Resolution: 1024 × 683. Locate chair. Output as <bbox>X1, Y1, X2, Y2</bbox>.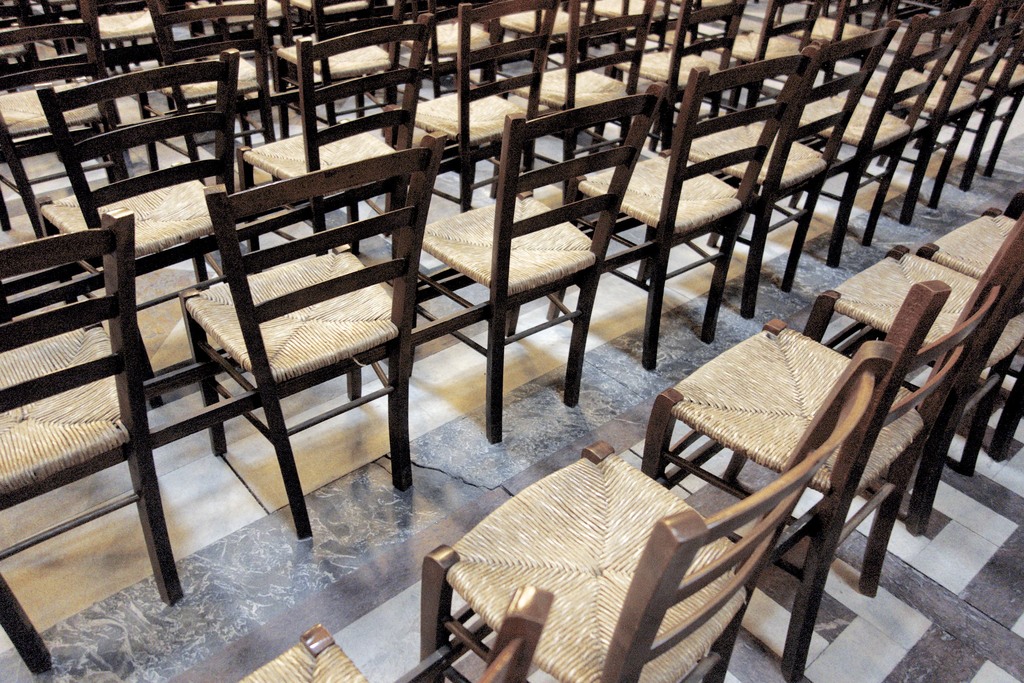
<bbox>859, 0, 1023, 222</bbox>.
